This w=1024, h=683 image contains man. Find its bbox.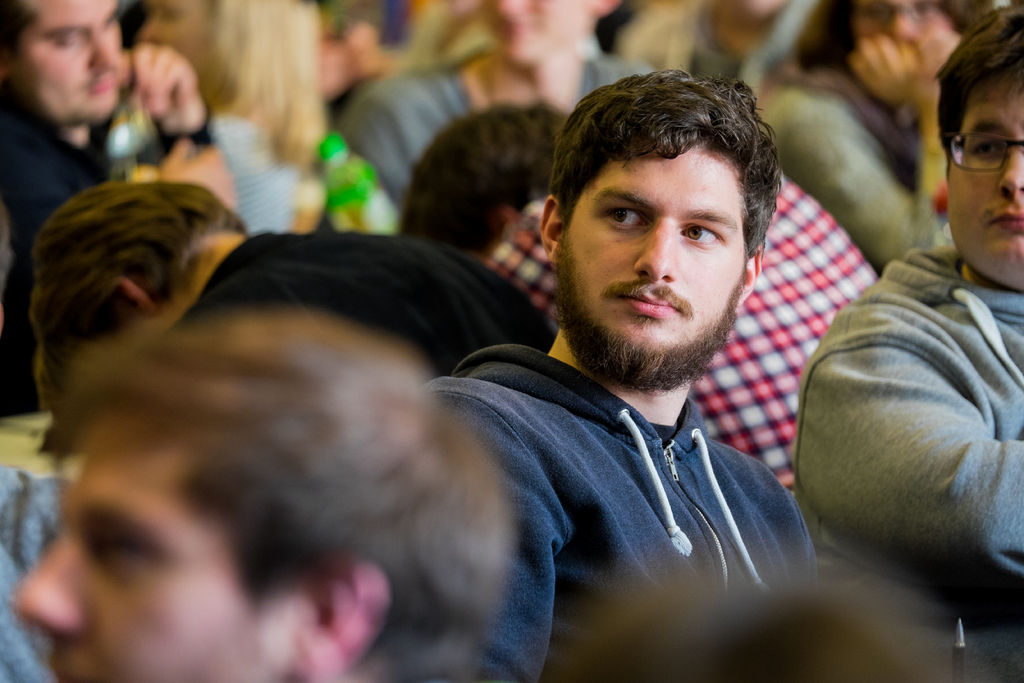
0 0 239 286.
